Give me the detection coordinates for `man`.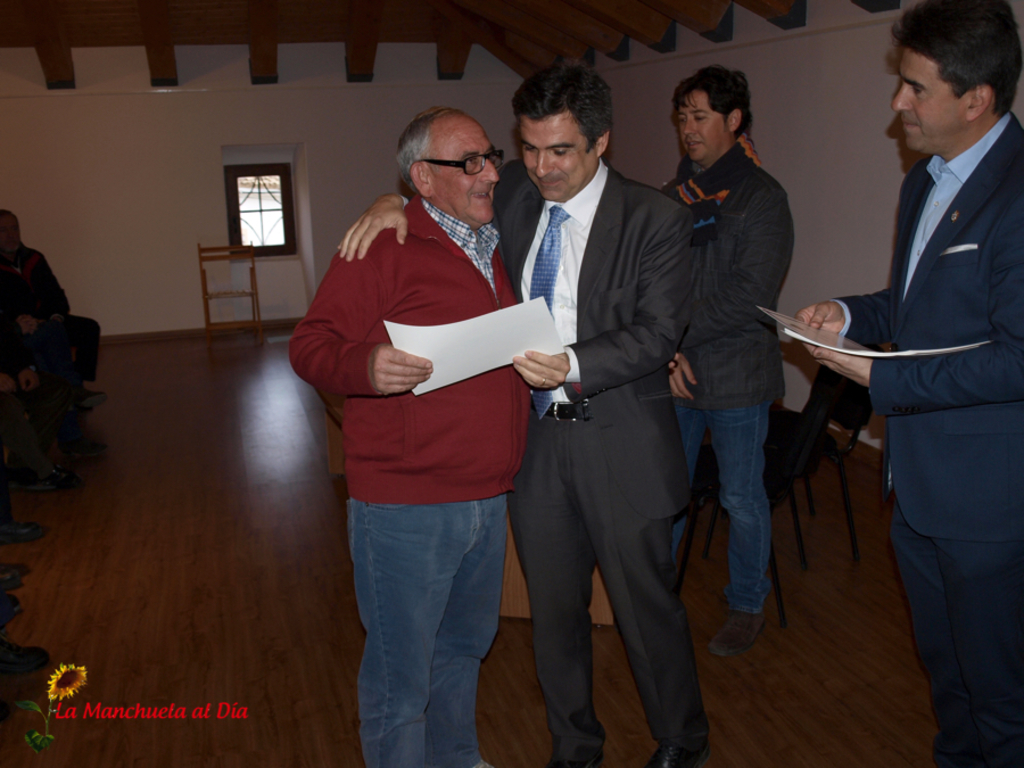
rect(336, 64, 718, 767).
